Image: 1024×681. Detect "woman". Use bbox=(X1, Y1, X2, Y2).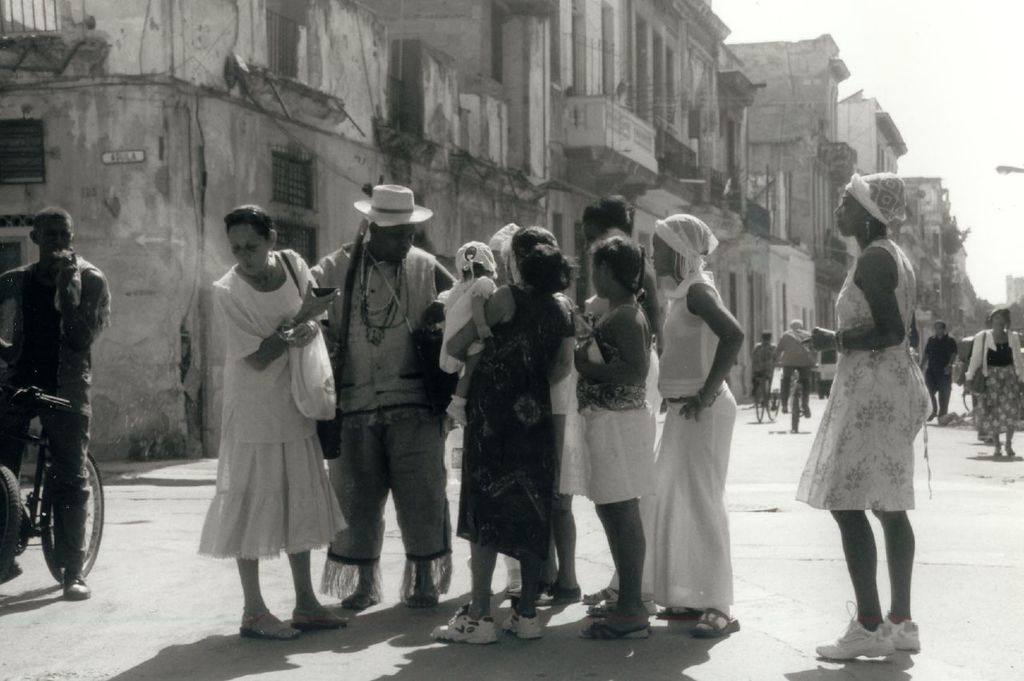
bbox=(966, 309, 1023, 457).
